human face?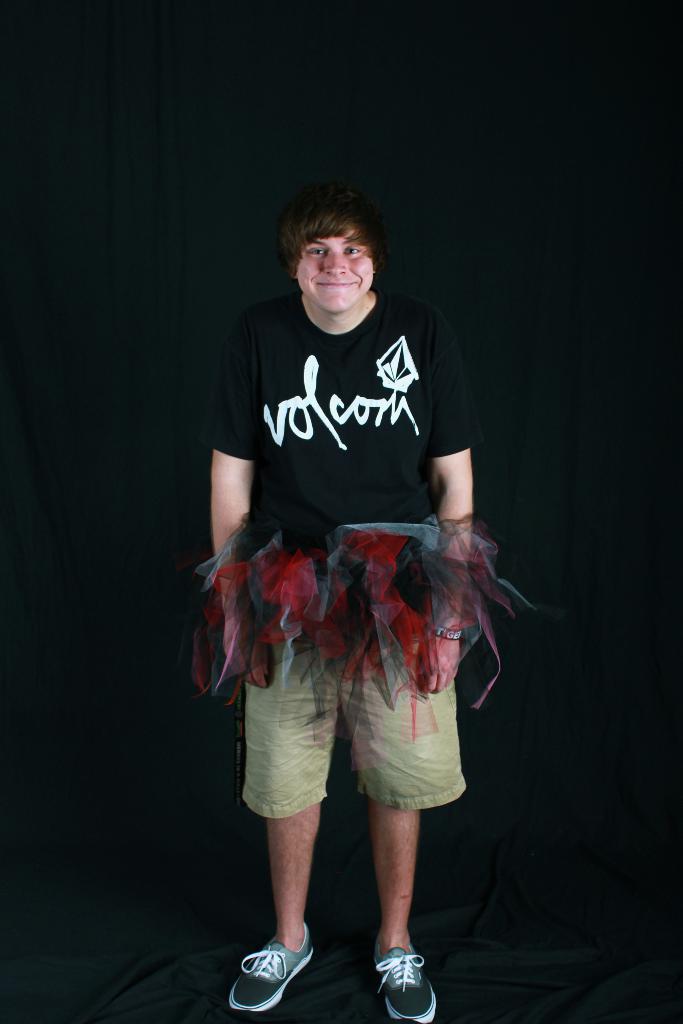
<bbox>296, 227, 377, 312</bbox>
